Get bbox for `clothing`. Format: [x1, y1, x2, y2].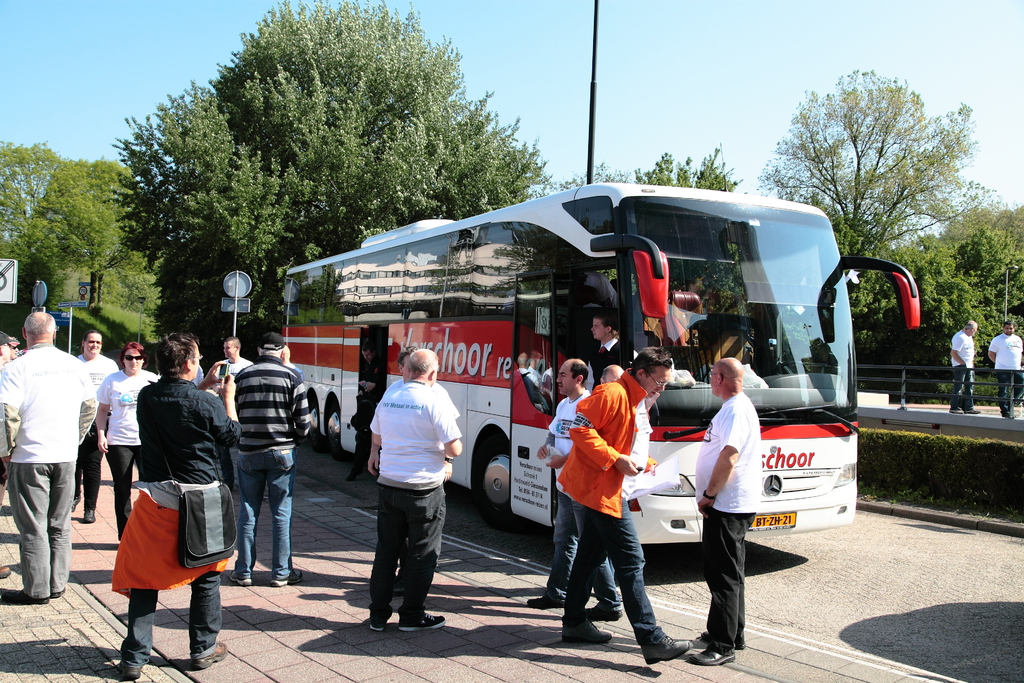
[383, 379, 462, 584].
